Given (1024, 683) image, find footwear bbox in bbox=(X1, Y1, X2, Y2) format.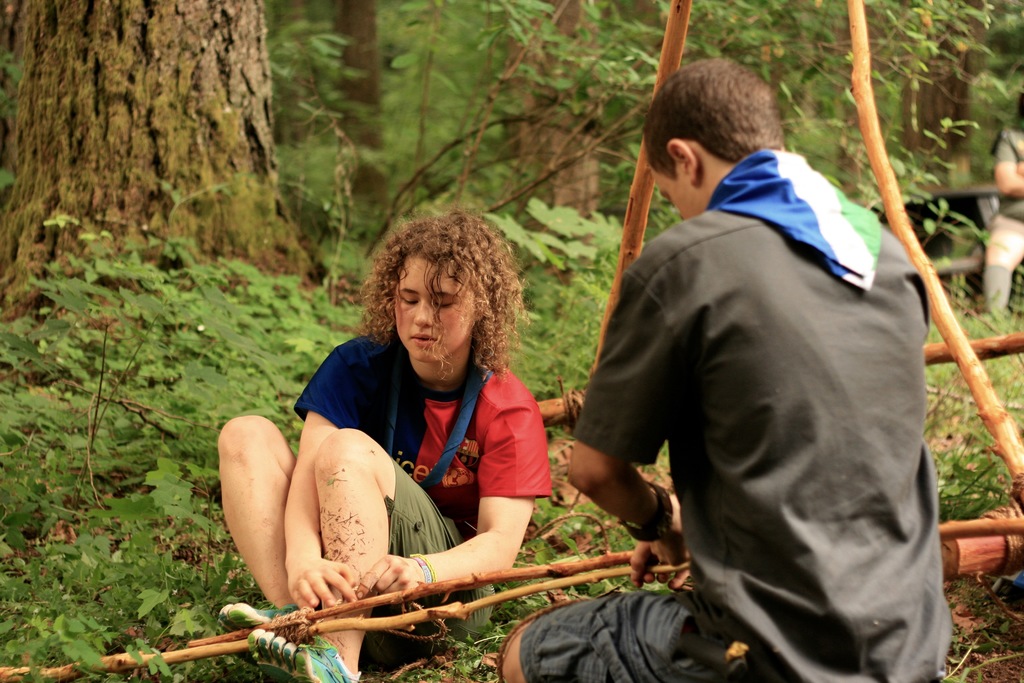
bbox=(248, 632, 365, 682).
